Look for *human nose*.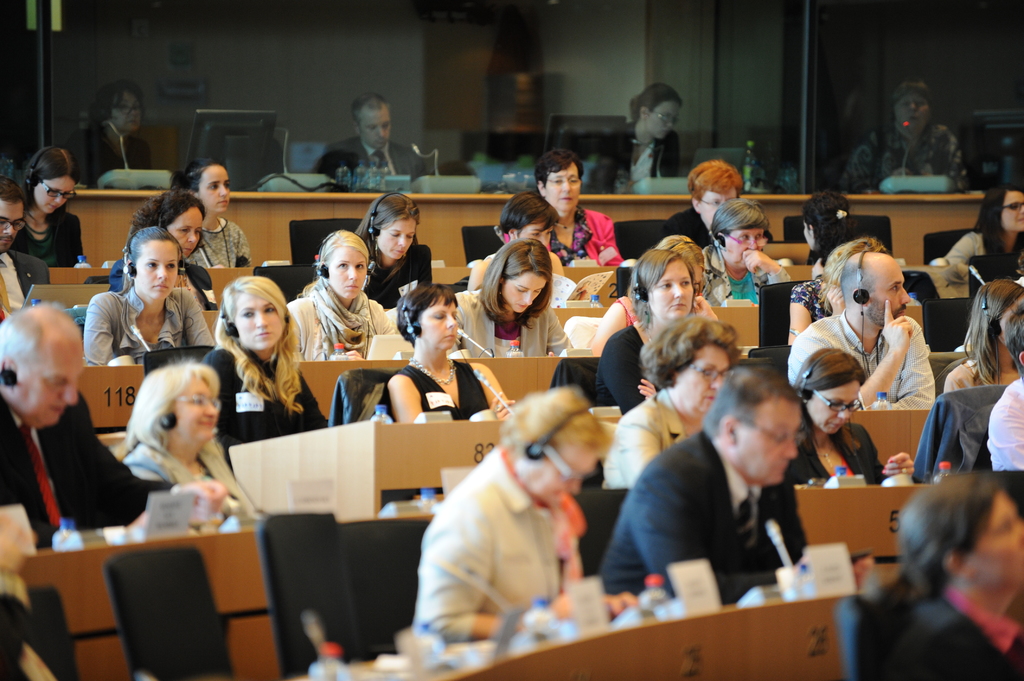
Found: 837/403/850/419.
